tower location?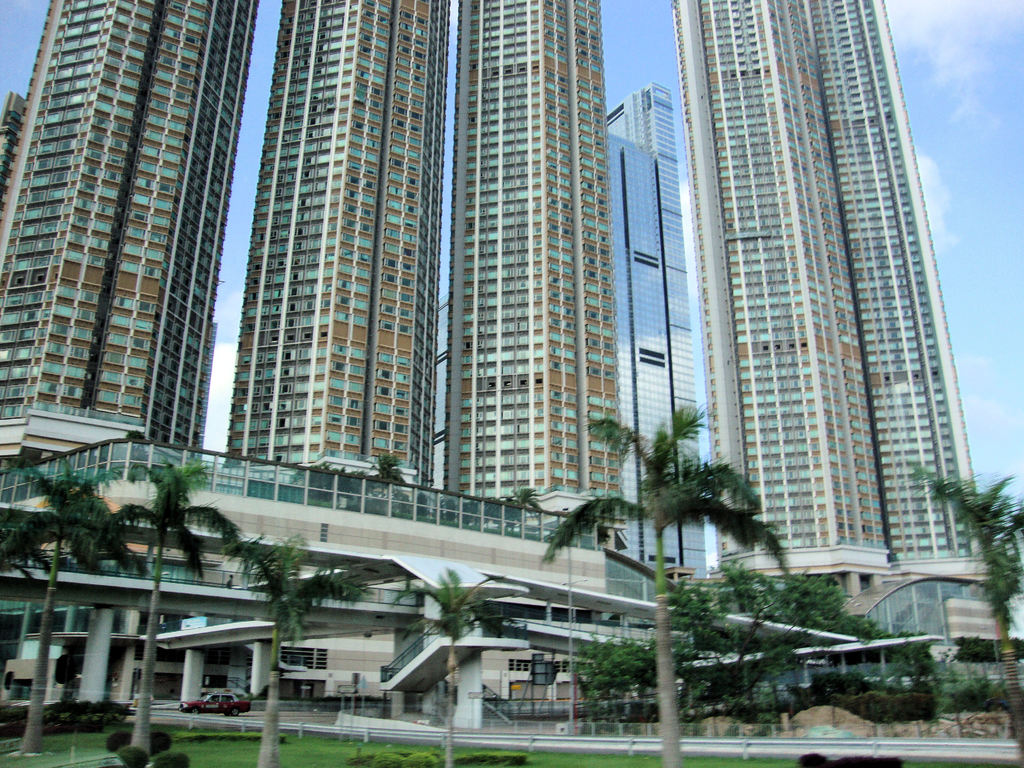
607,81,710,580
